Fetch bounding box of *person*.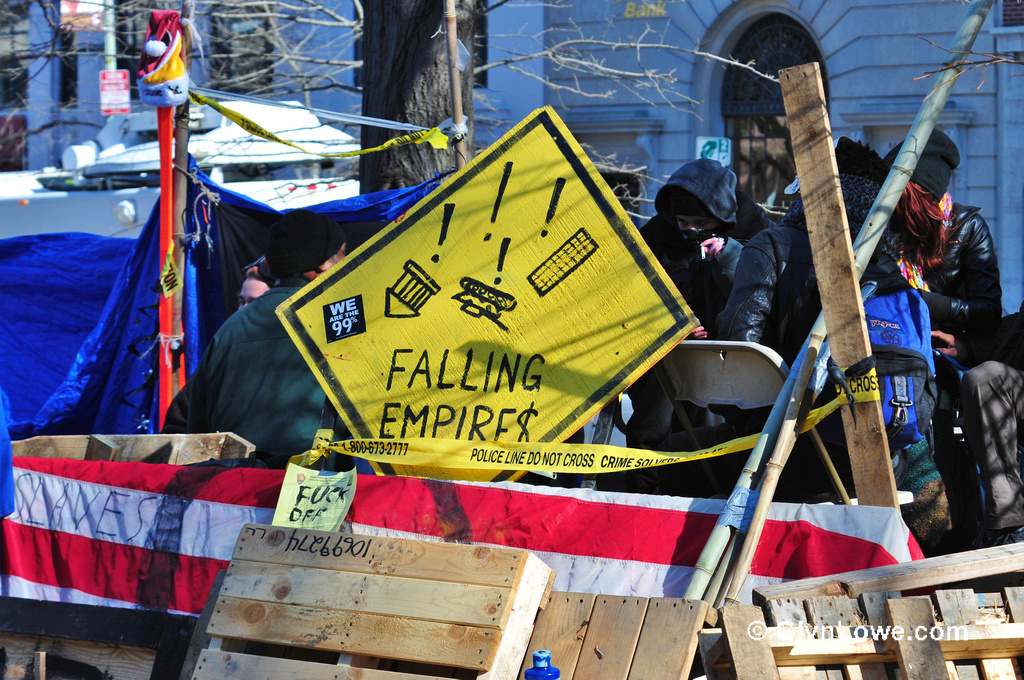
Bbox: l=880, t=127, r=1001, b=363.
